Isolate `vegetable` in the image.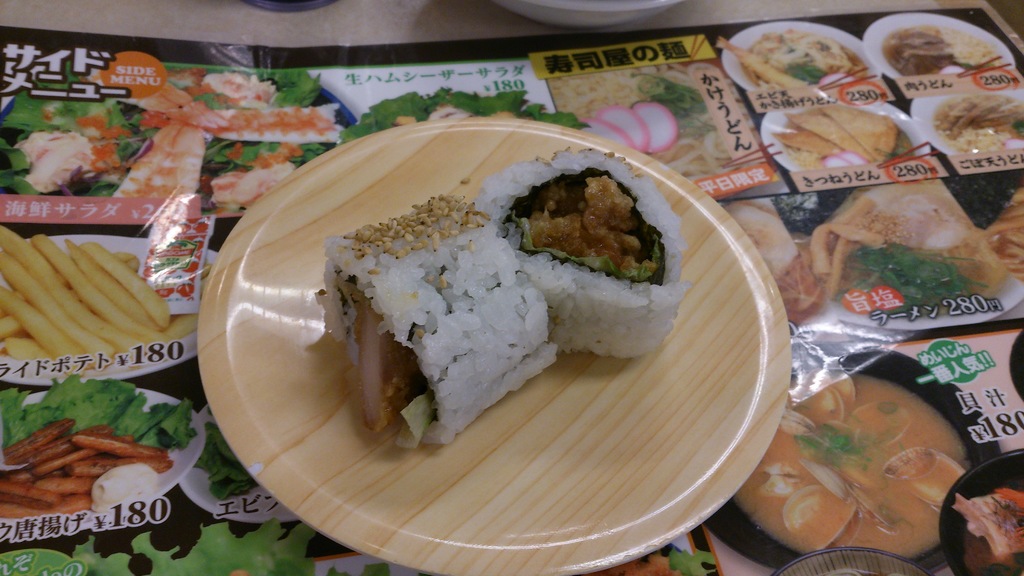
Isolated region: bbox=(595, 98, 651, 152).
